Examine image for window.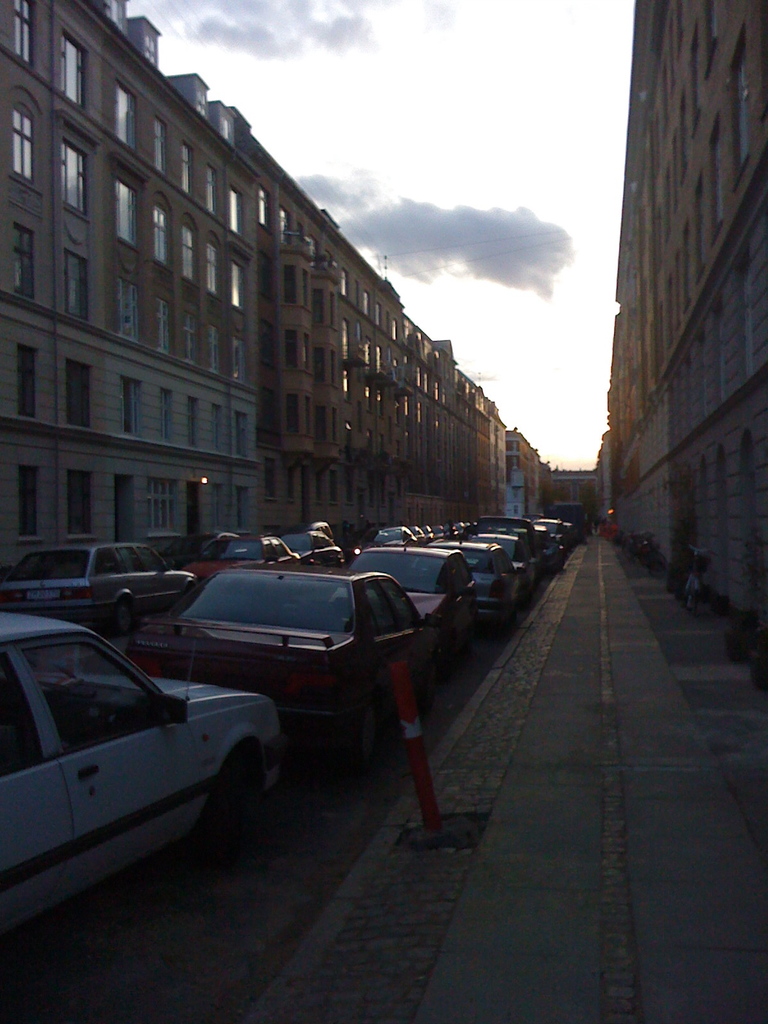
Examination result: bbox=[56, 32, 88, 104].
